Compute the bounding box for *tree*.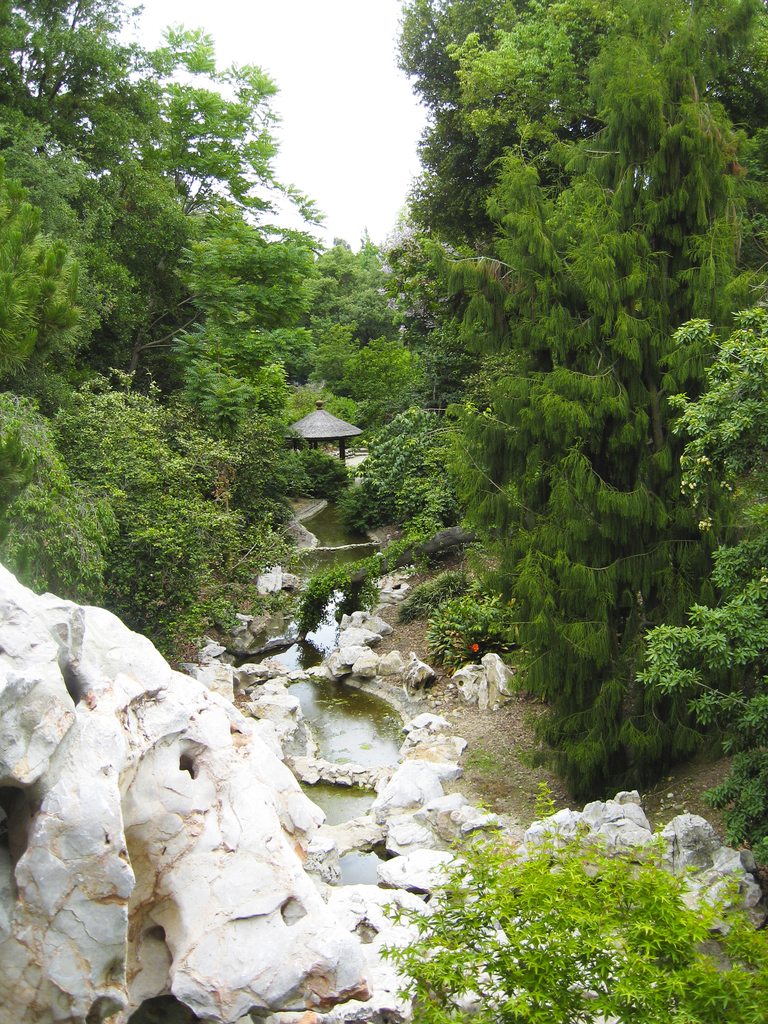
pyautogui.locateOnScreen(0, 140, 111, 545).
